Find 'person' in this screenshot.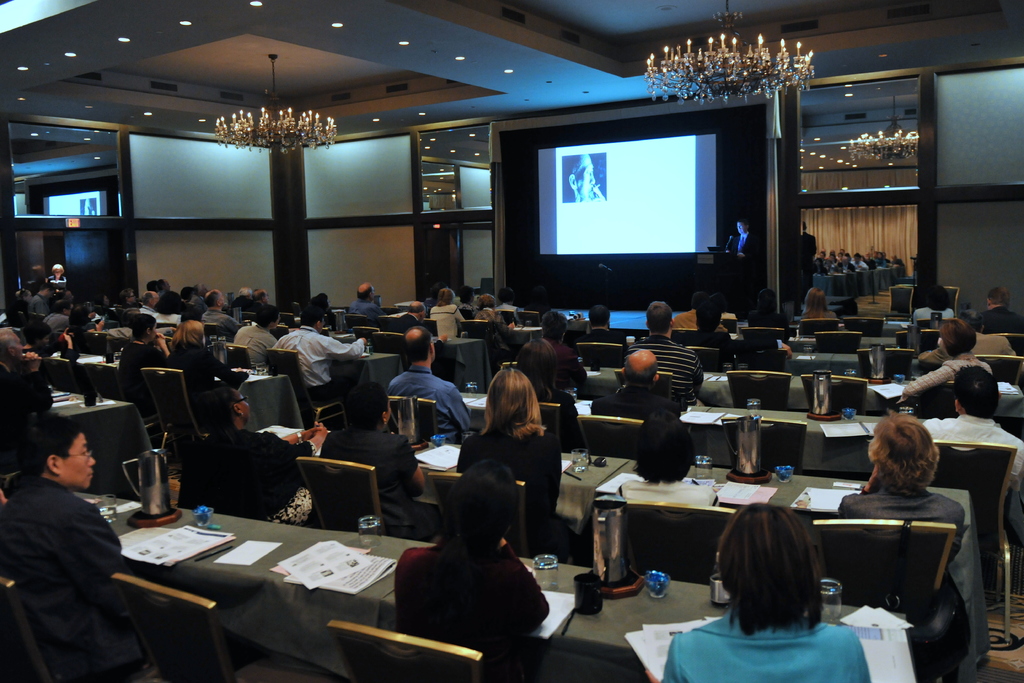
The bounding box for 'person' is 232 286 248 308.
